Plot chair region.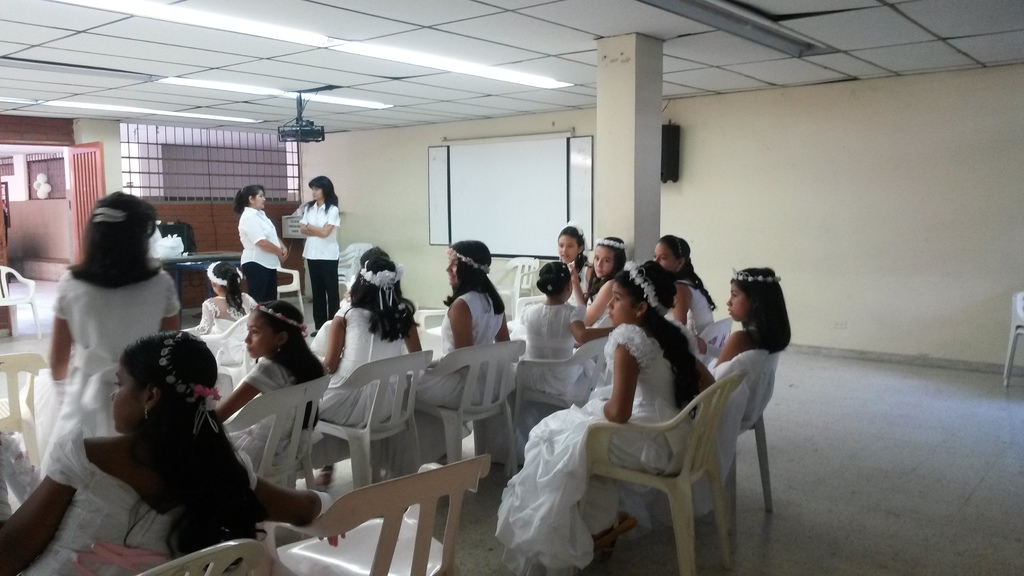
Plotted at (726, 353, 785, 551).
